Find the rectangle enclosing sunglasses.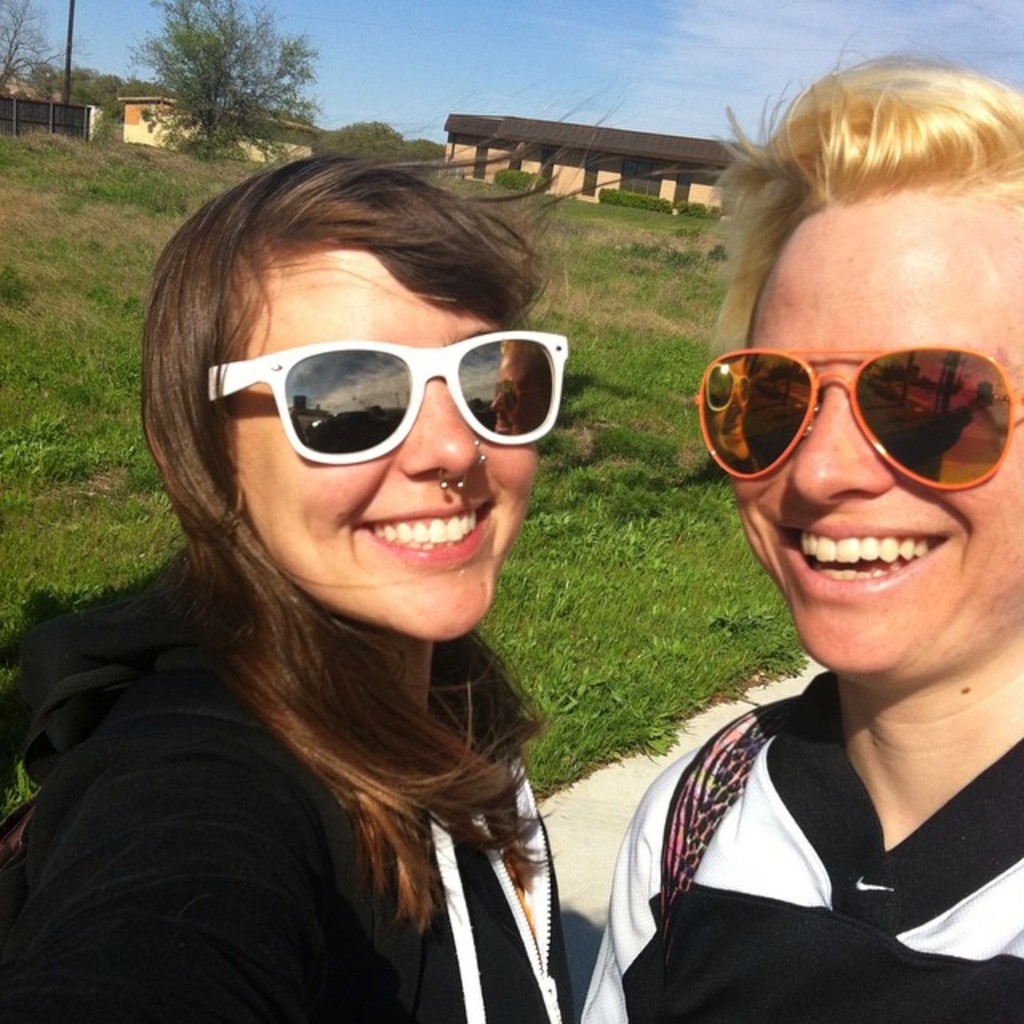
(x1=206, y1=330, x2=570, y2=464).
